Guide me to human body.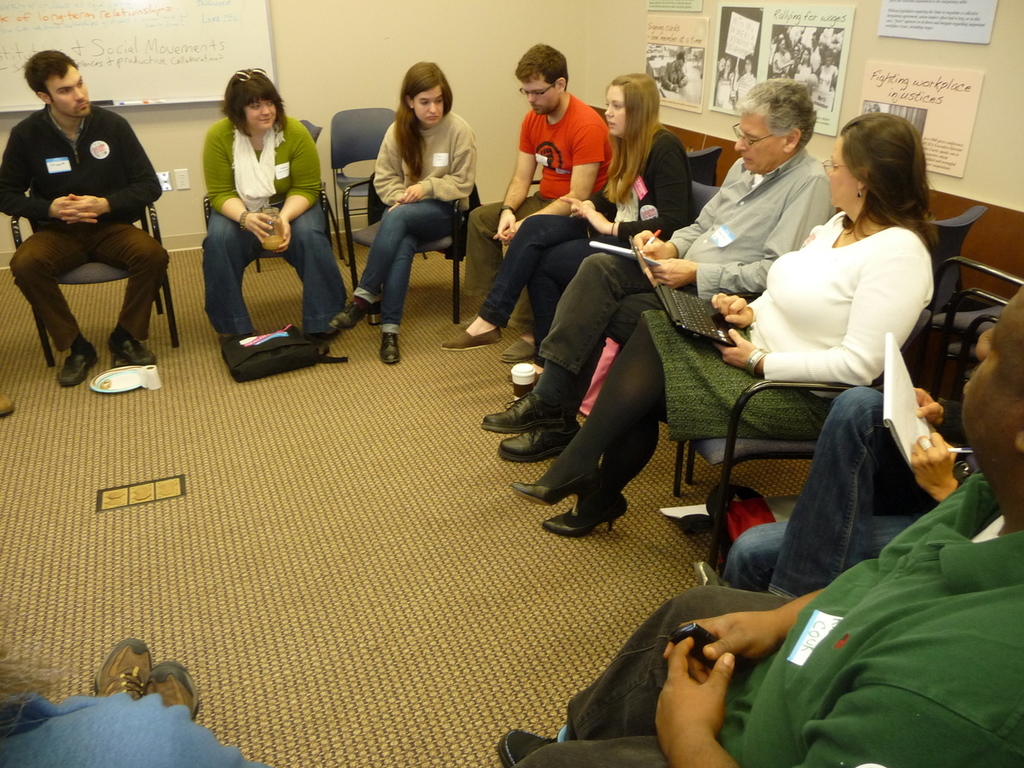
Guidance: box=[199, 117, 354, 342].
